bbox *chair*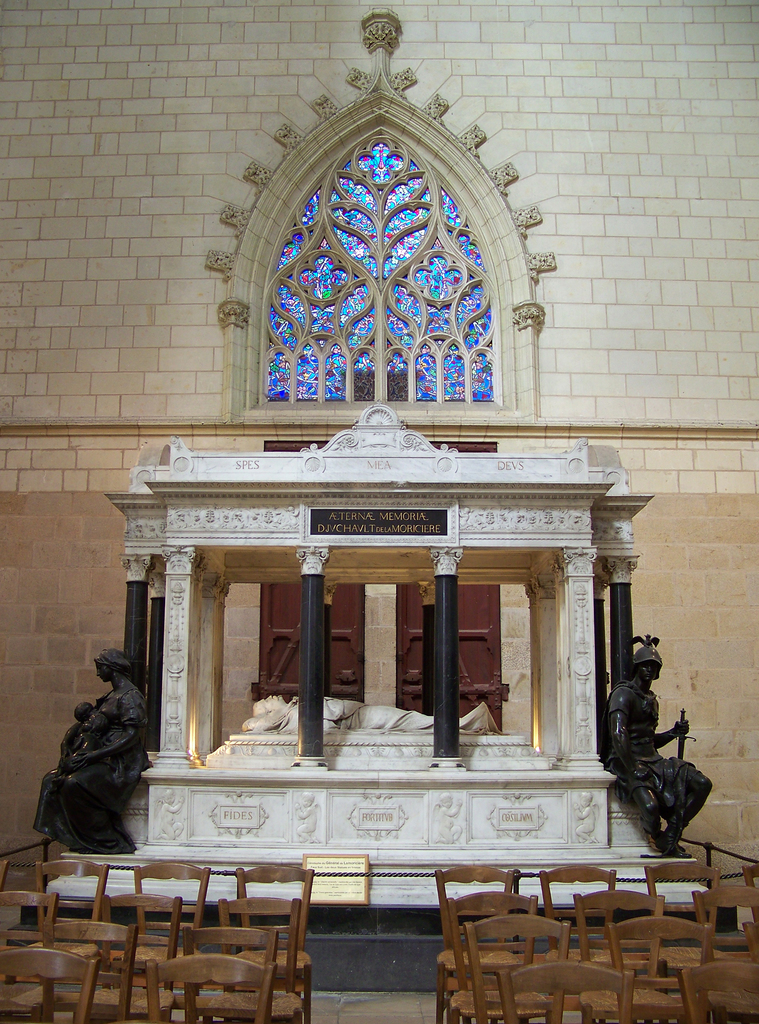
[left=690, top=888, right=758, bottom=1012]
